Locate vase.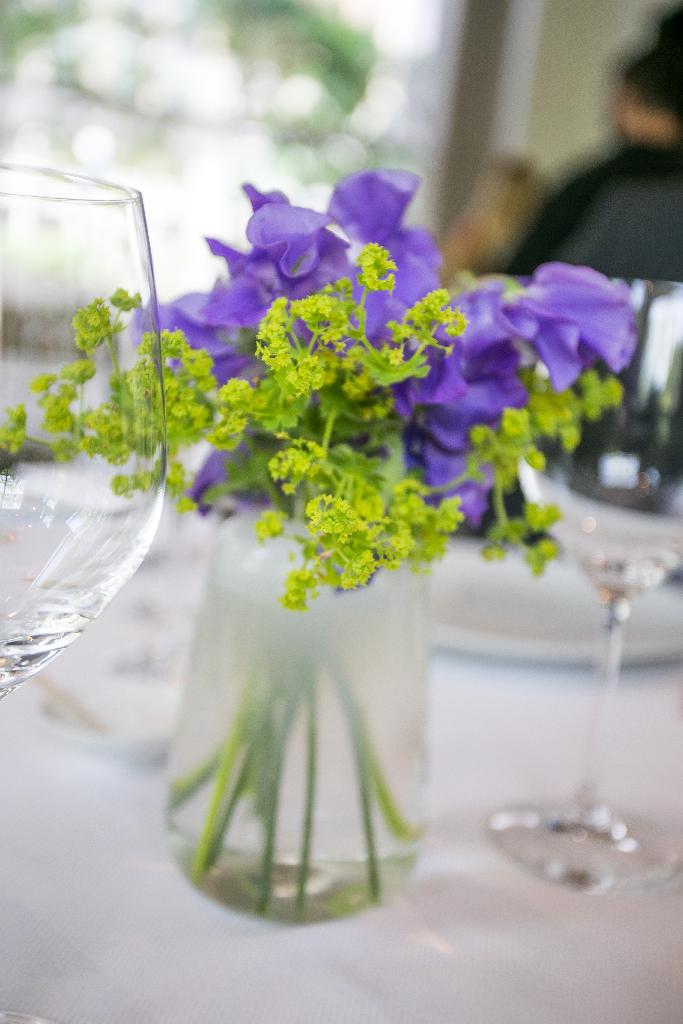
Bounding box: {"x1": 167, "y1": 507, "x2": 428, "y2": 927}.
